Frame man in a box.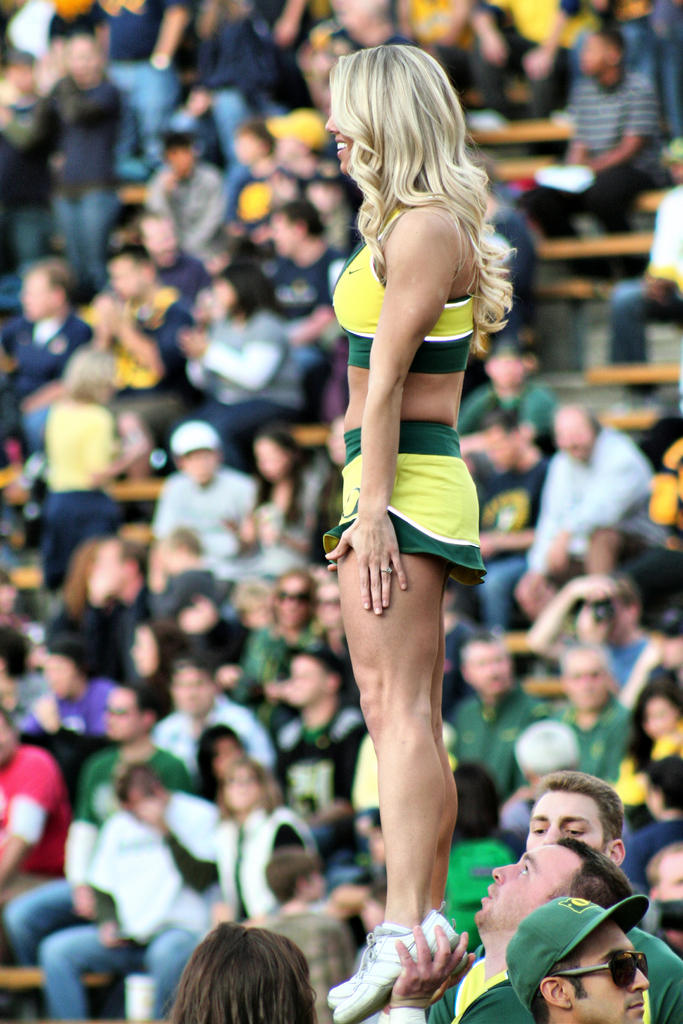
x1=518, y1=24, x2=667, y2=249.
